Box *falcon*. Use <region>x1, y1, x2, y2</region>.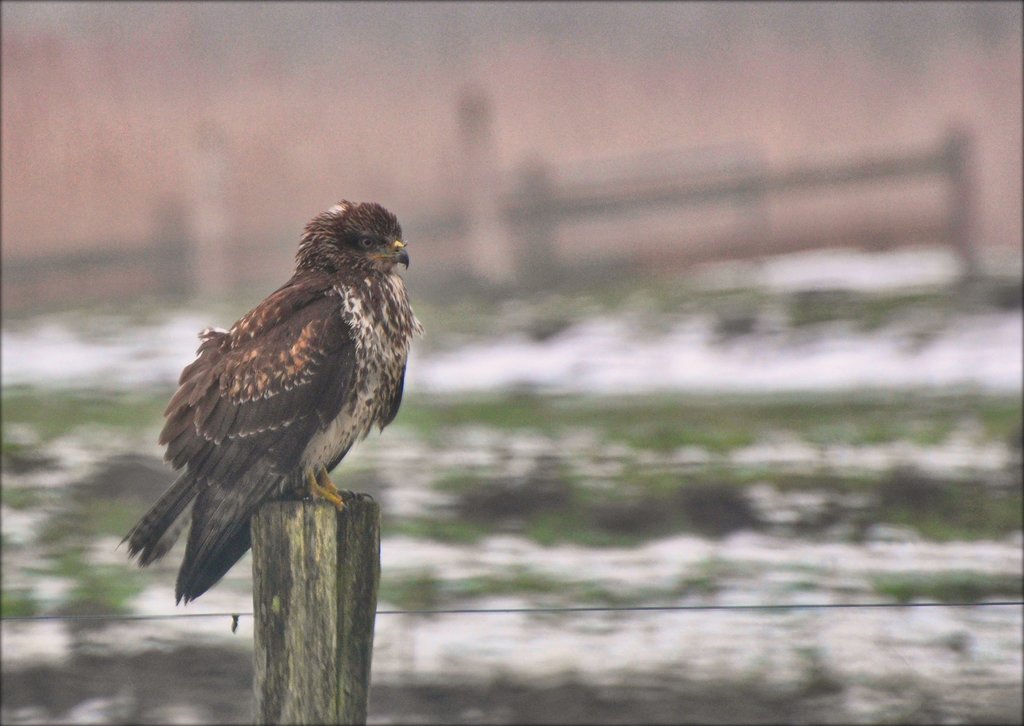
<region>120, 198, 422, 608</region>.
